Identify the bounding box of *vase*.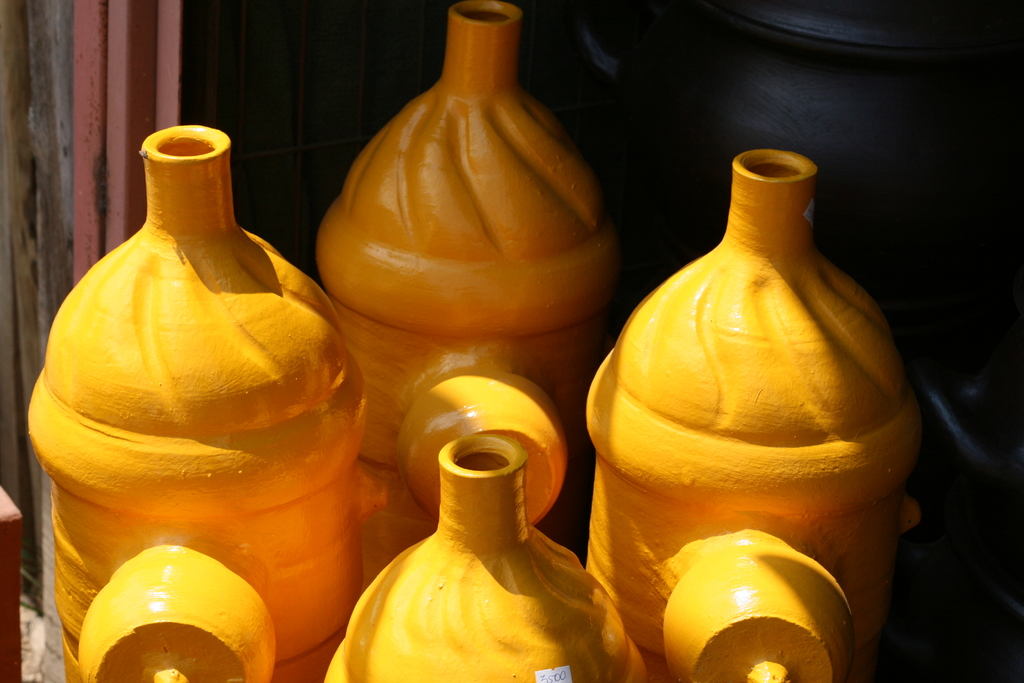
{"x1": 588, "y1": 147, "x2": 924, "y2": 682}.
